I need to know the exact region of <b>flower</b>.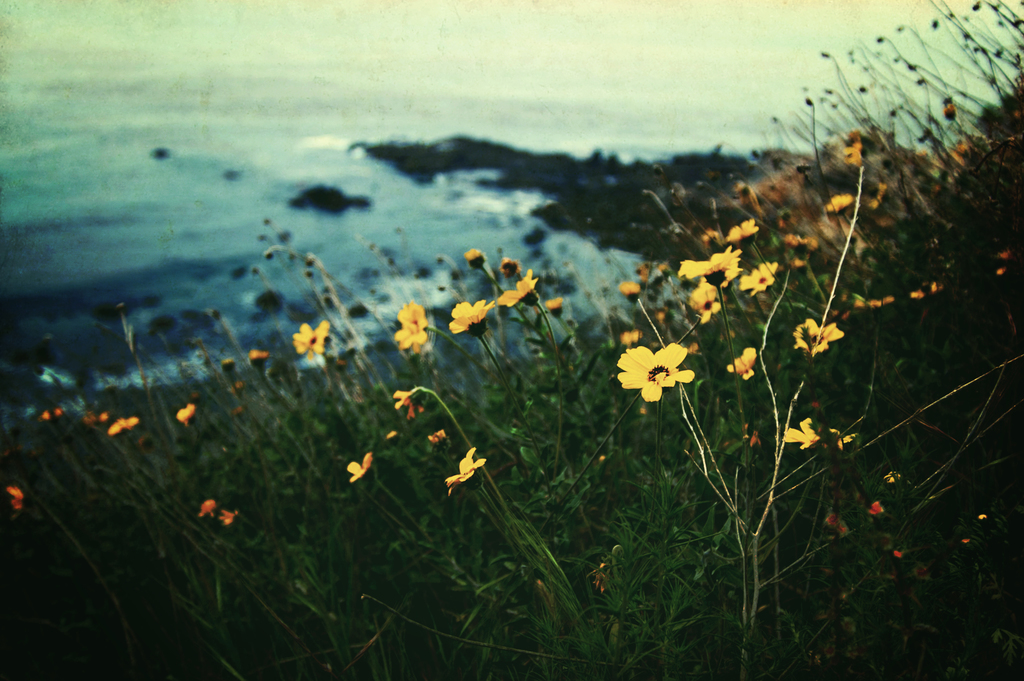
Region: left=292, top=322, right=331, bottom=356.
